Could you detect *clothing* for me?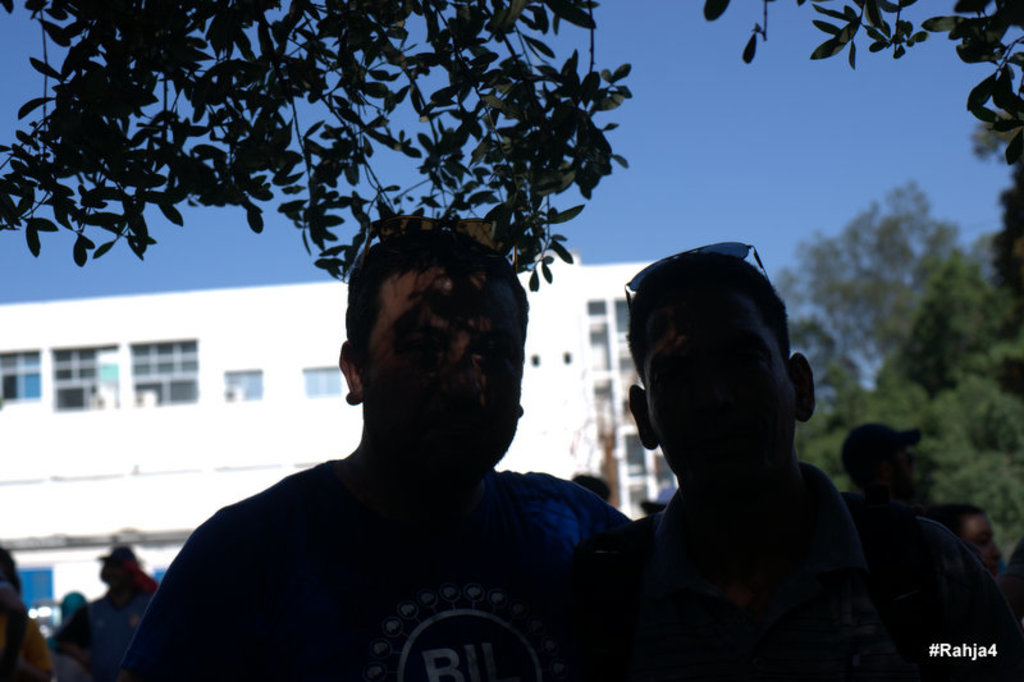
Detection result: crop(52, 592, 141, 681).
